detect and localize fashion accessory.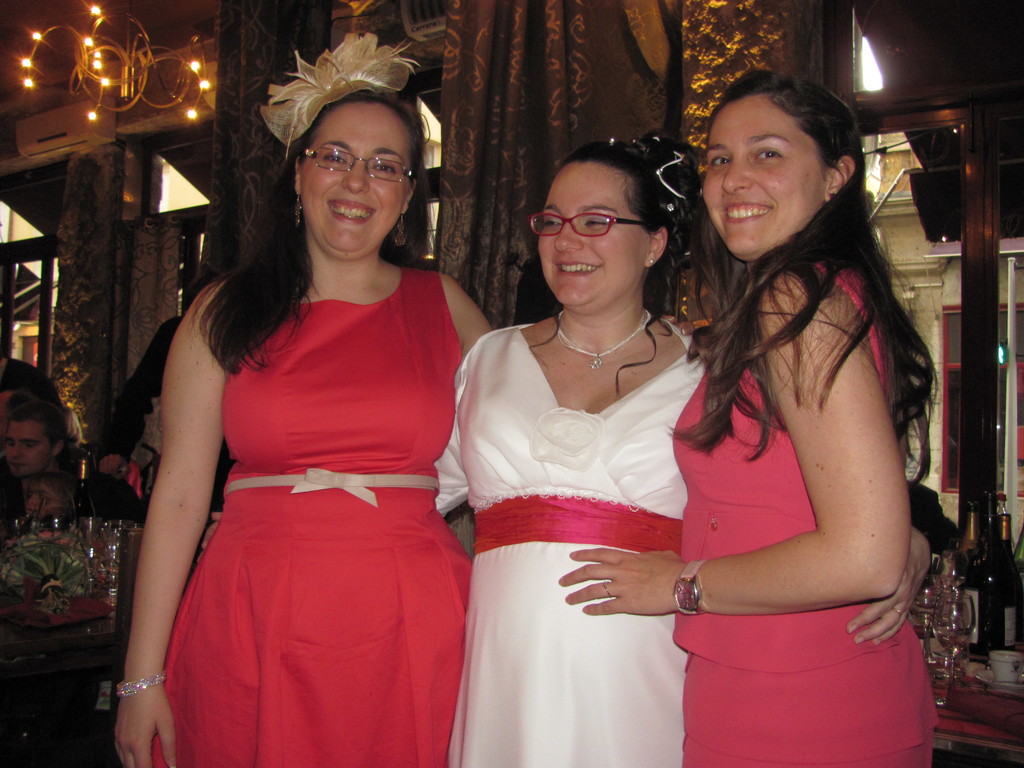
Localized at bbox=[602, 578, 611, 596].
